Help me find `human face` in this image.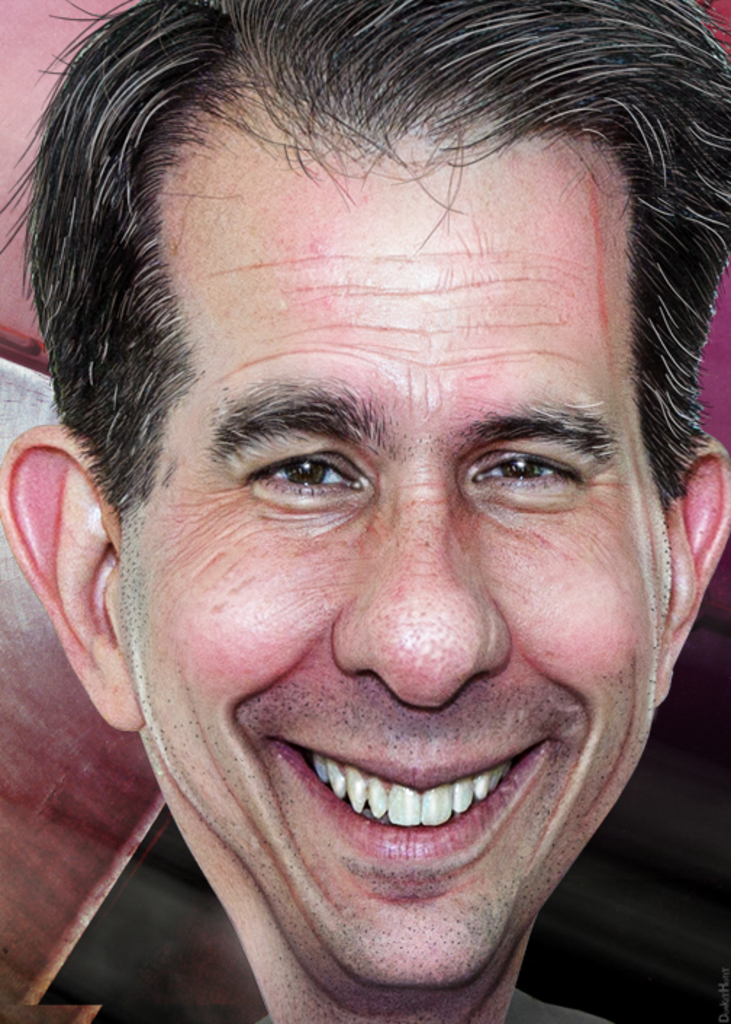
Found it: box=[125, 107, 667, 1017].
